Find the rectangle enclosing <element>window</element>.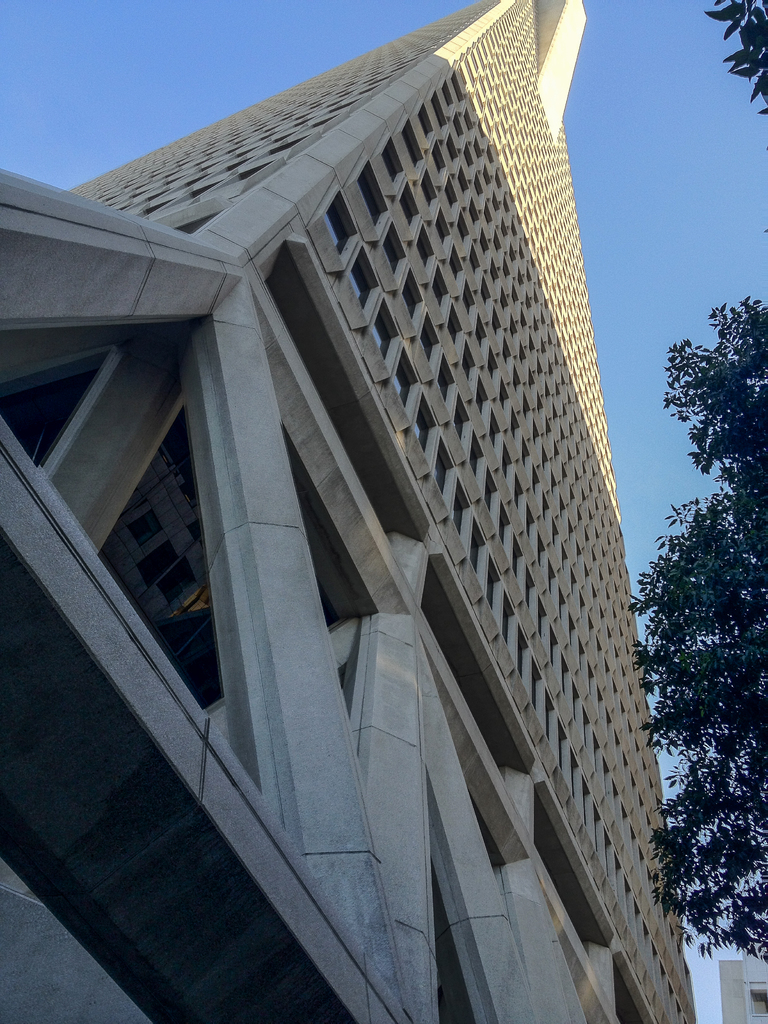
BBox(523, 566, 532, 635).
